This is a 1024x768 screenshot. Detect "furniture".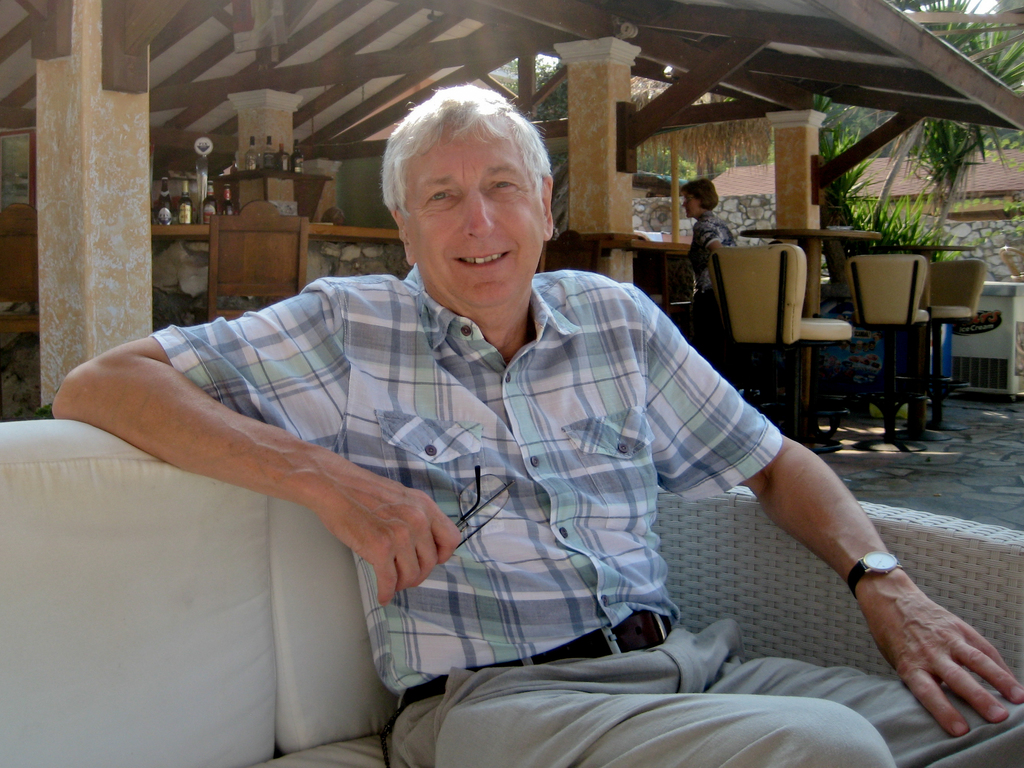
(847,255,931,451).
